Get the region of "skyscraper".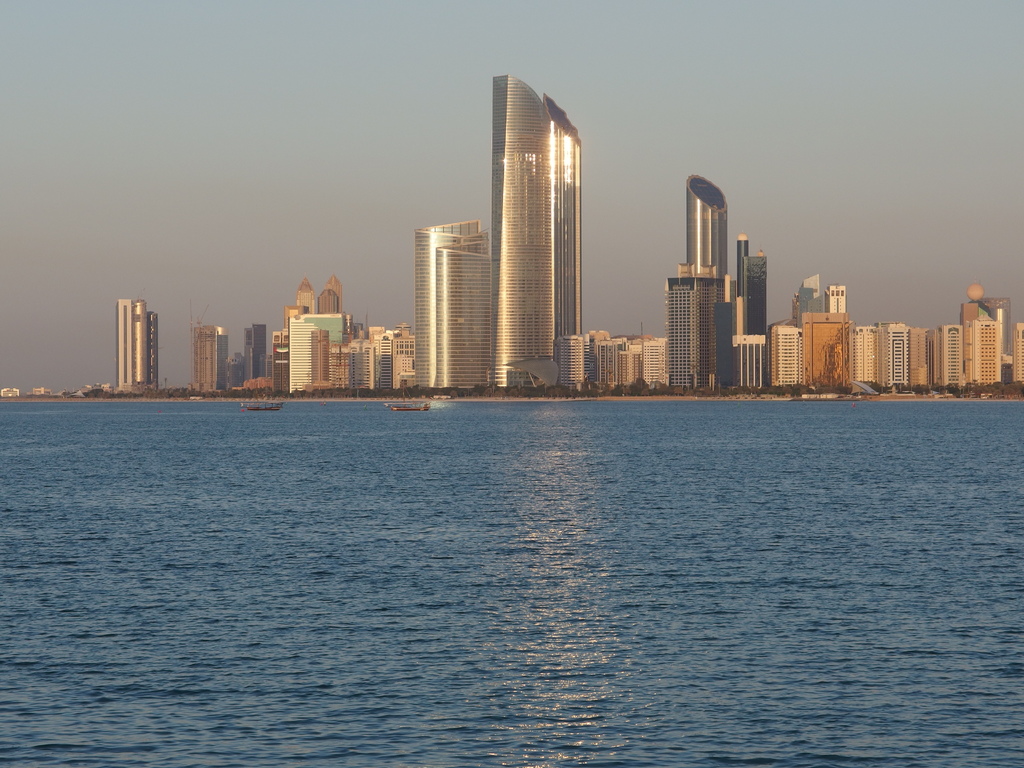
crop(489, 74, 560, 389).
